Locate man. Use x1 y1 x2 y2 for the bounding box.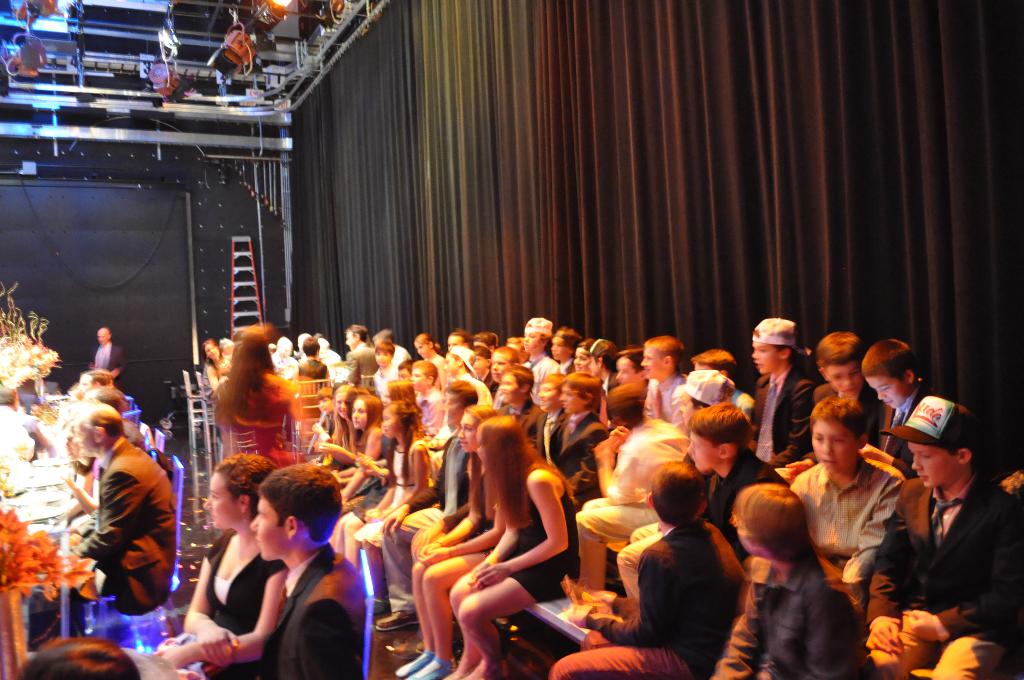
89 325 122 384.
